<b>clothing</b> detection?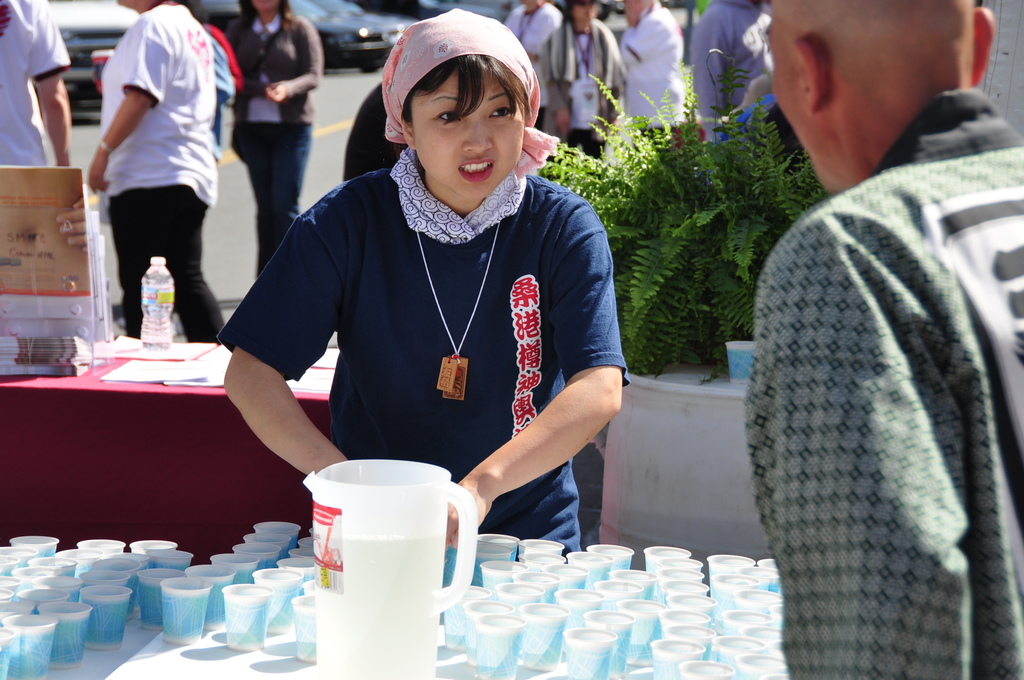
detection(693, 0, 776, 134)
